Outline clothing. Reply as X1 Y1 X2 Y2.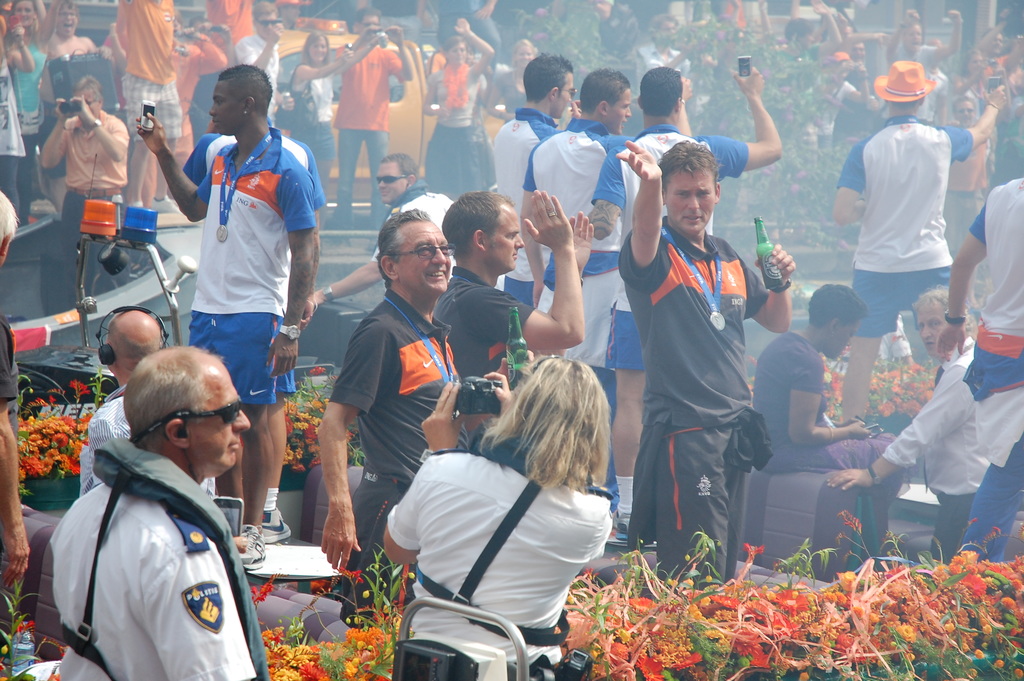
495 109 559 304.
